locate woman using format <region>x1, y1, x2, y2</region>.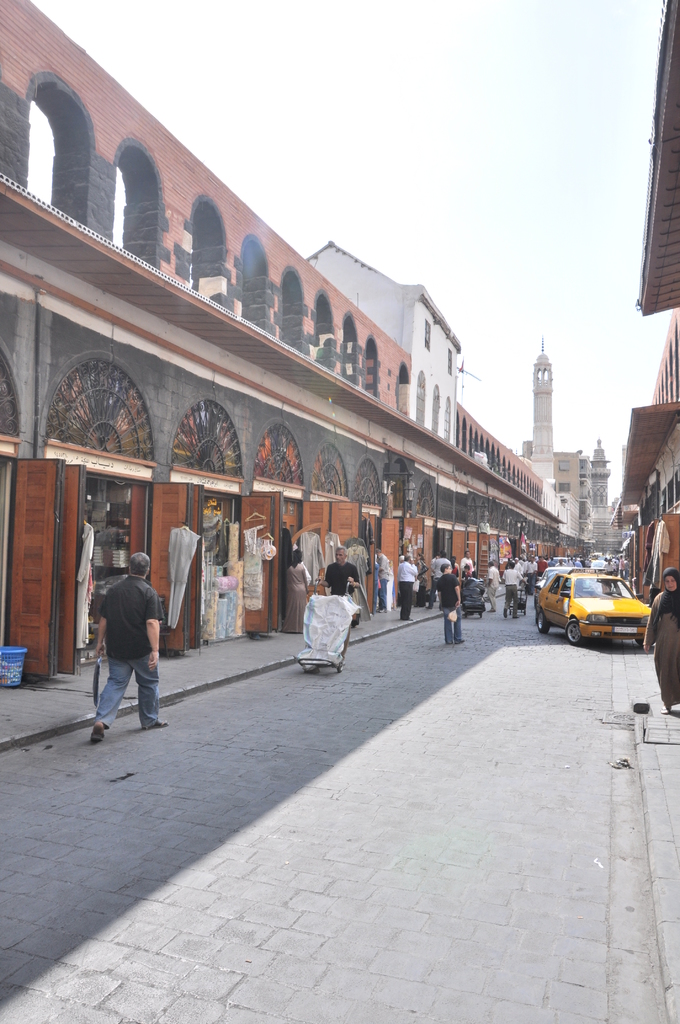
<region>645, 568, 679, 711</region>.
